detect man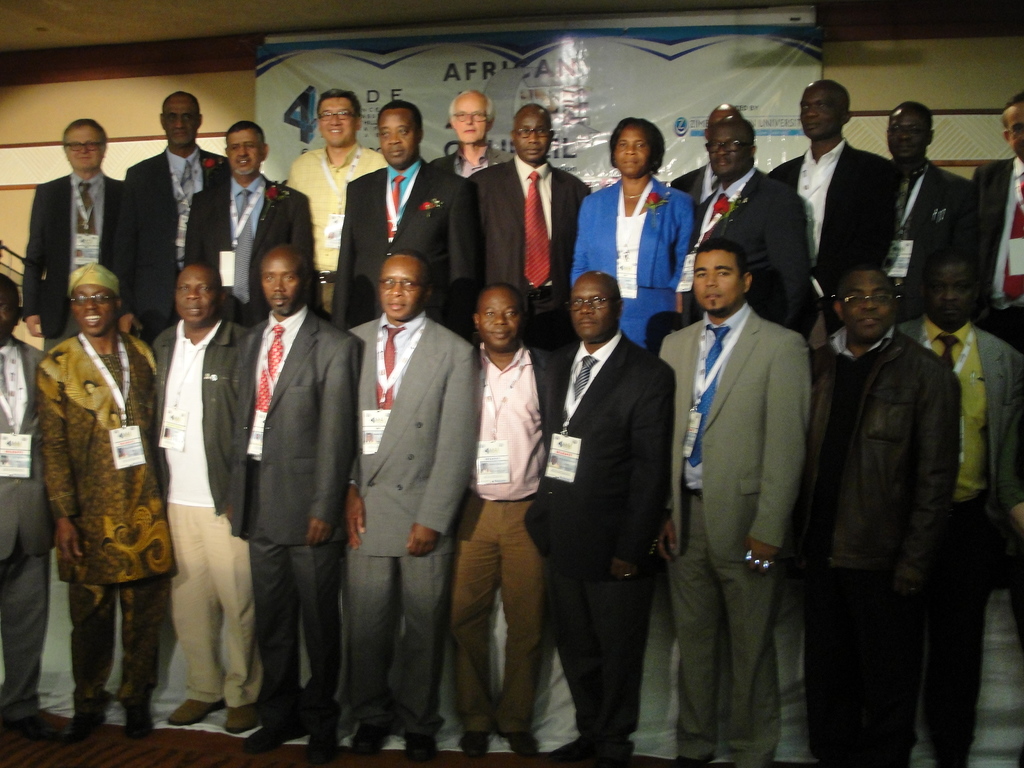
rect(445, 279, 546, 760)
